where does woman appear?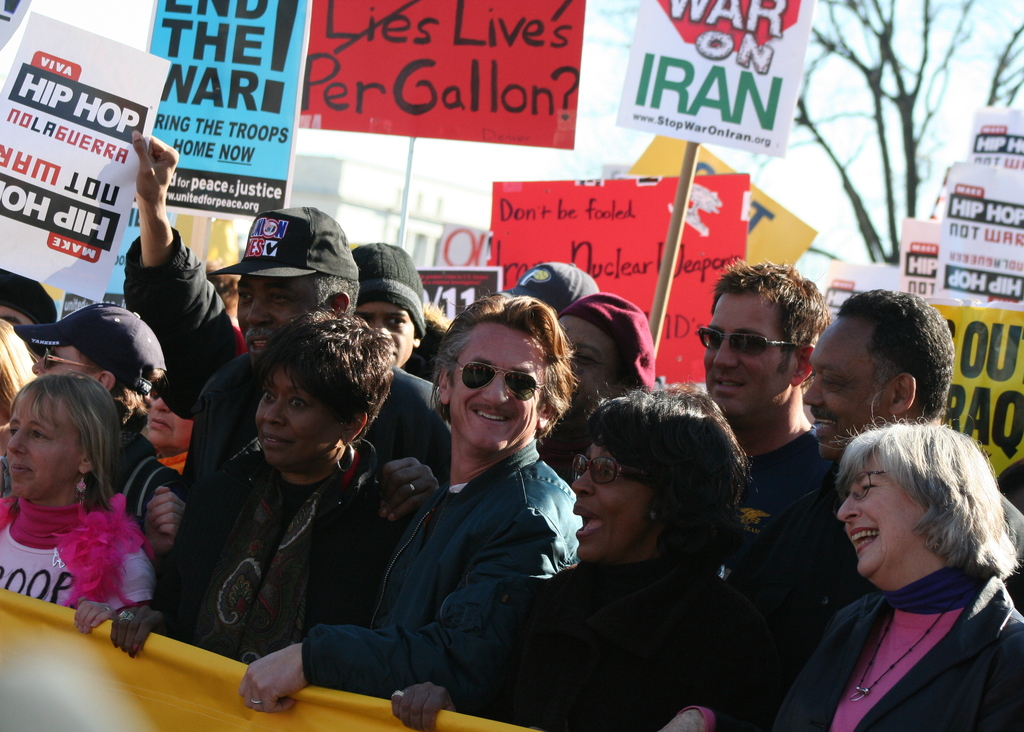
Appears at x1=391 y1=386 x2=769 y2=731.
